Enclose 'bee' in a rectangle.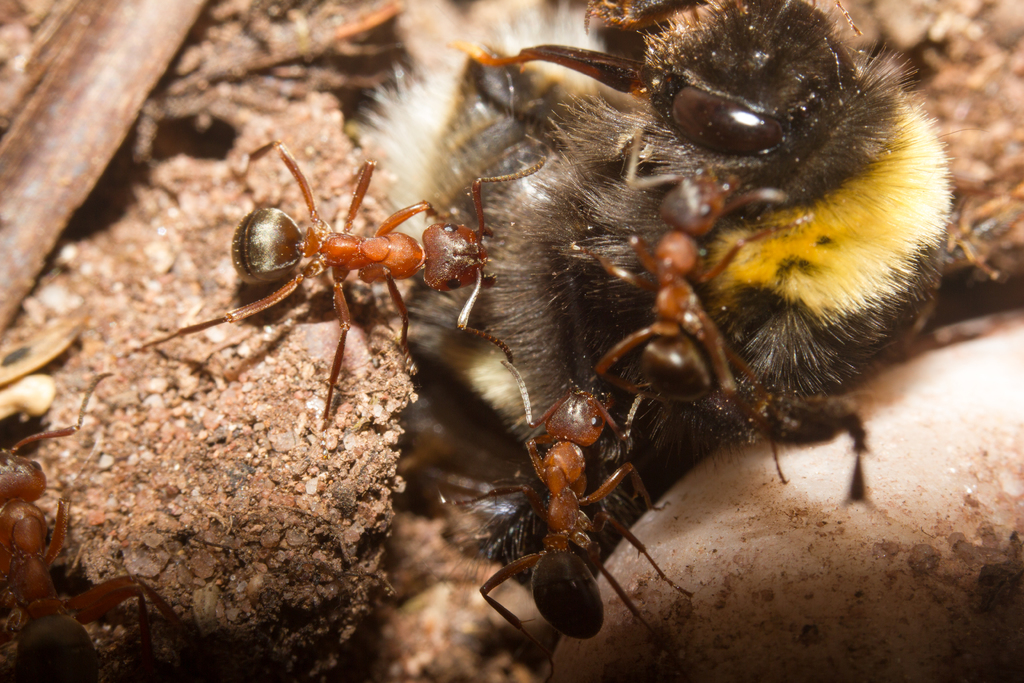
Rect(0, 366, 183, 682).
